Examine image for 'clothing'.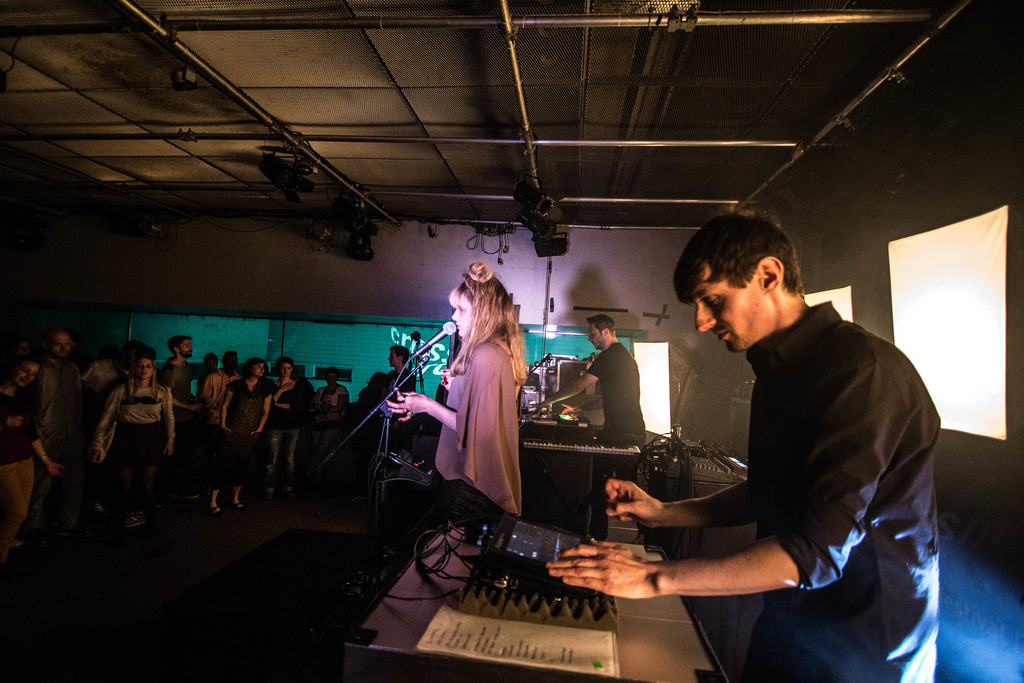
Examination result: (left=214, top=366, right=269, bottom=509).
